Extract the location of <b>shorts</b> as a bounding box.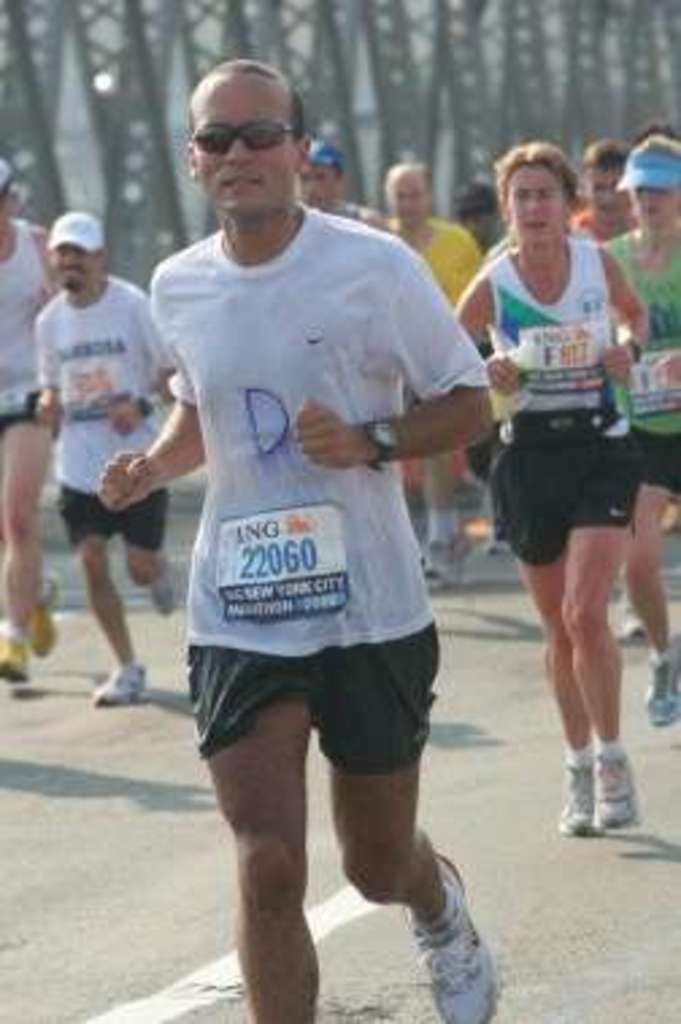
[left=189, top=654, right=435, bottom=757].
